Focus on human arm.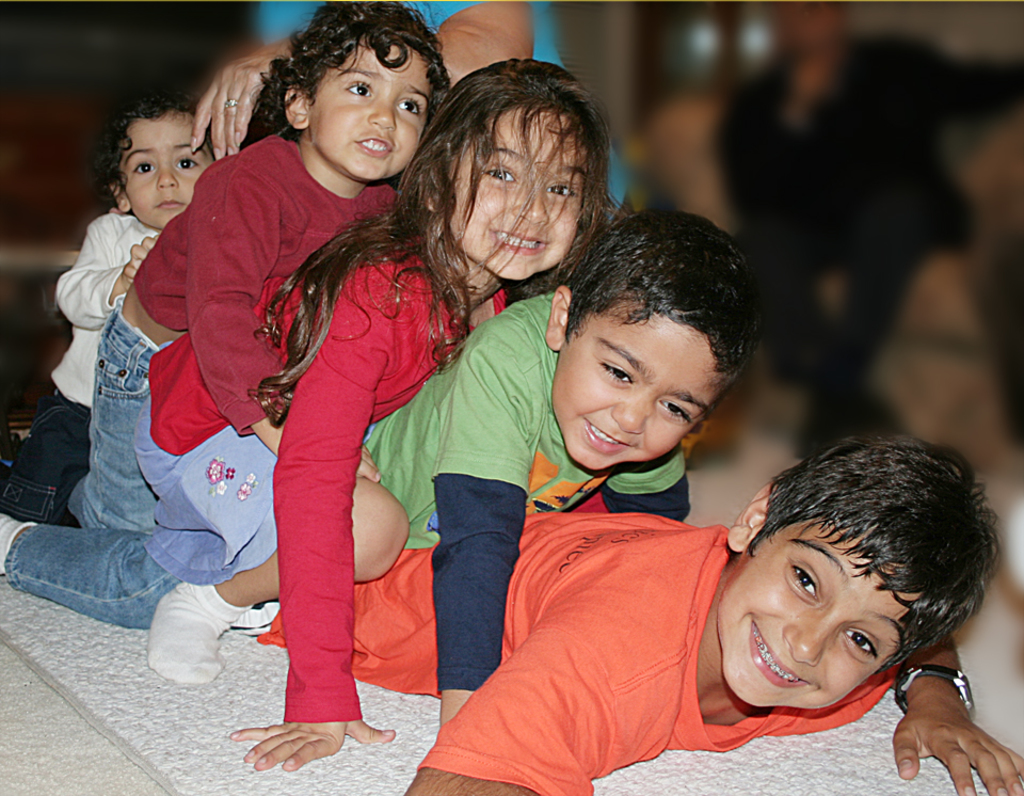
Focused at 219:258:398:773.
